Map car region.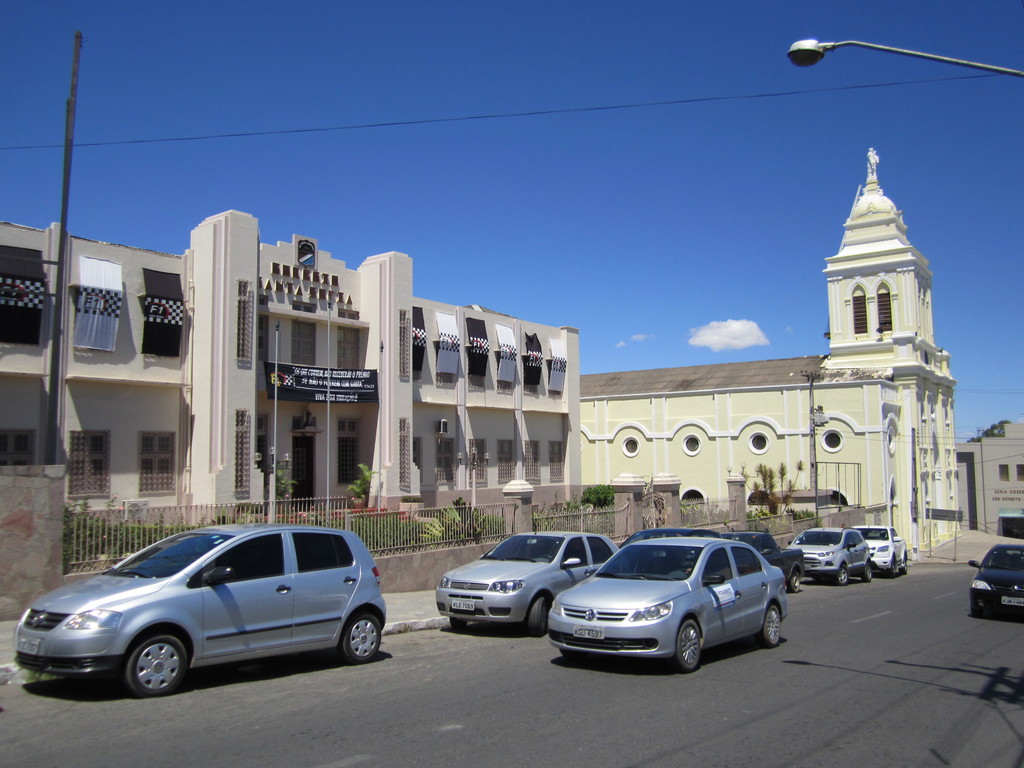
Mapped to Rect(545, 532, 789, 673).
